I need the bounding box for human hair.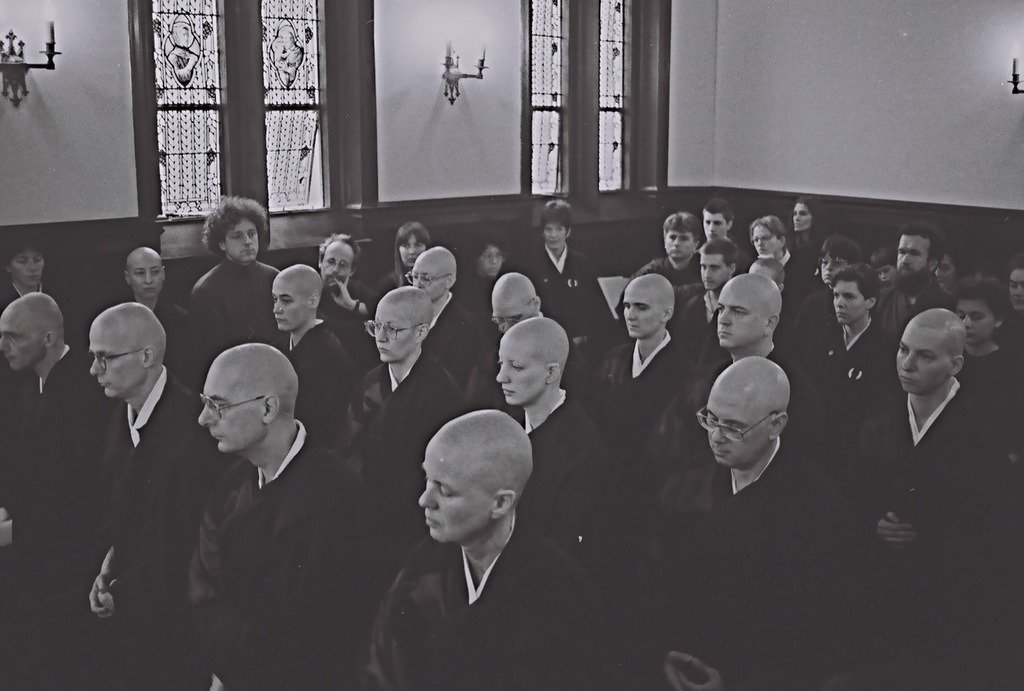
Here it is: detection(819, 235, 862, 267).
